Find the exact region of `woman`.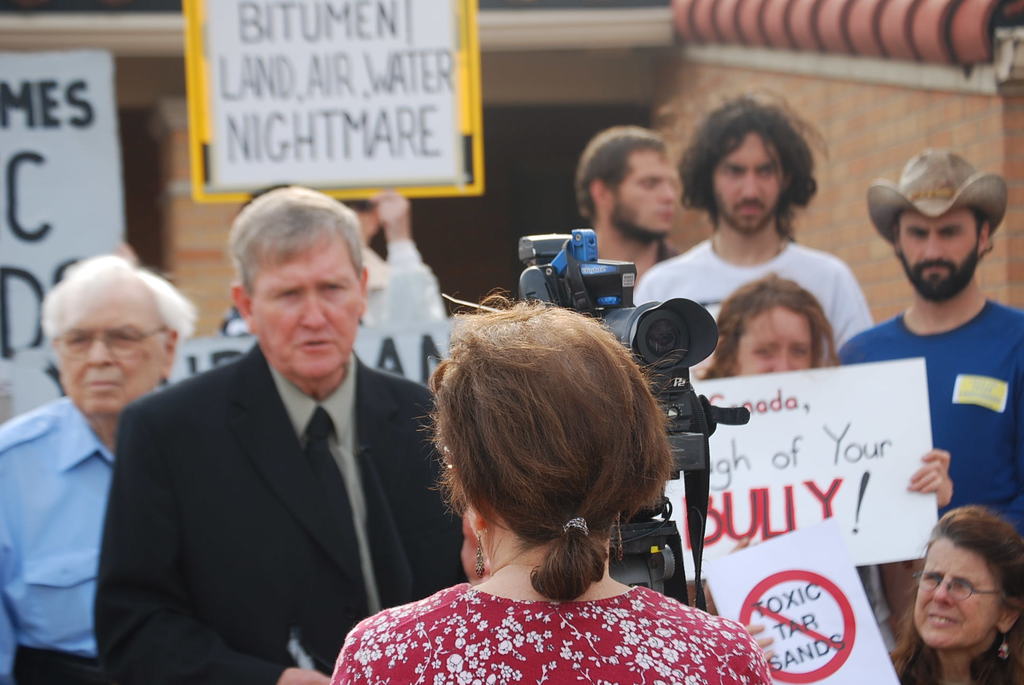
Exact region: [left=717, top=272, right=842, bottom=382].
